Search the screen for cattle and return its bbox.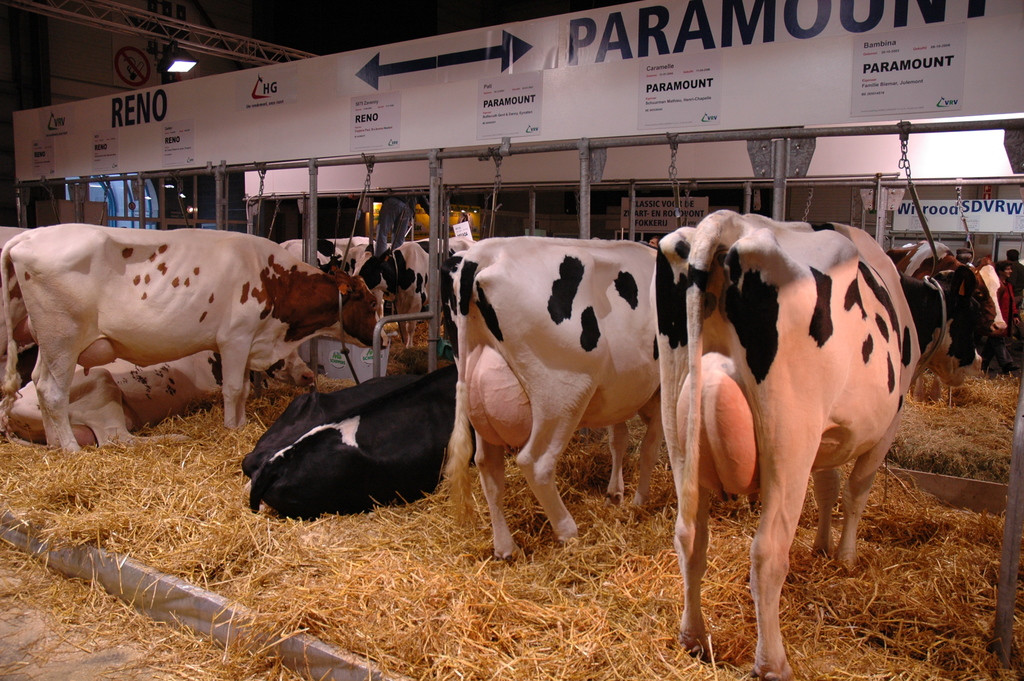
Found: BBox(0, 229, 383, 456).
